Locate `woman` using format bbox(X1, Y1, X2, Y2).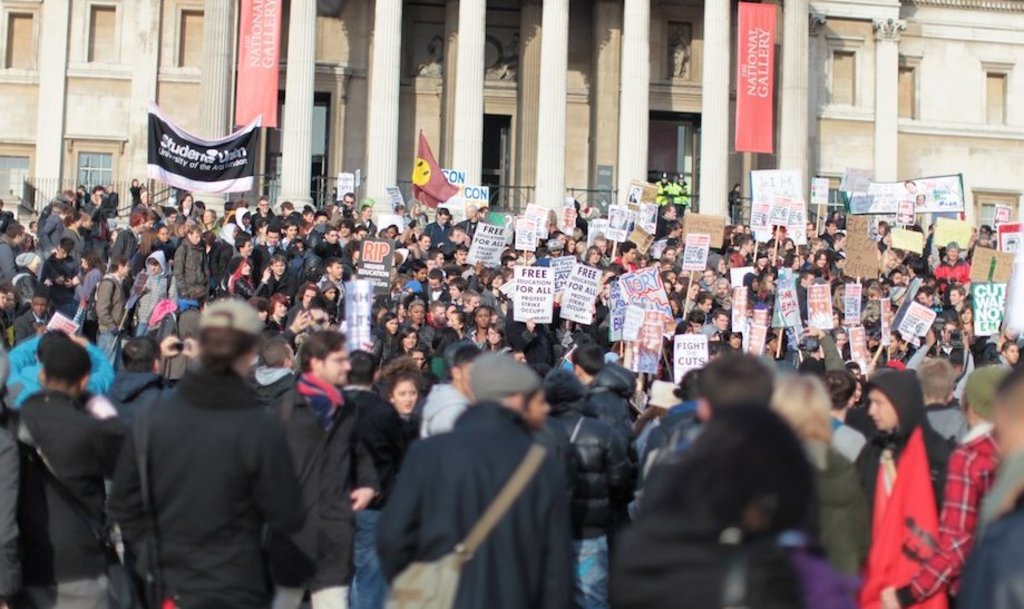
bbox(671, 279, 699, 313).
